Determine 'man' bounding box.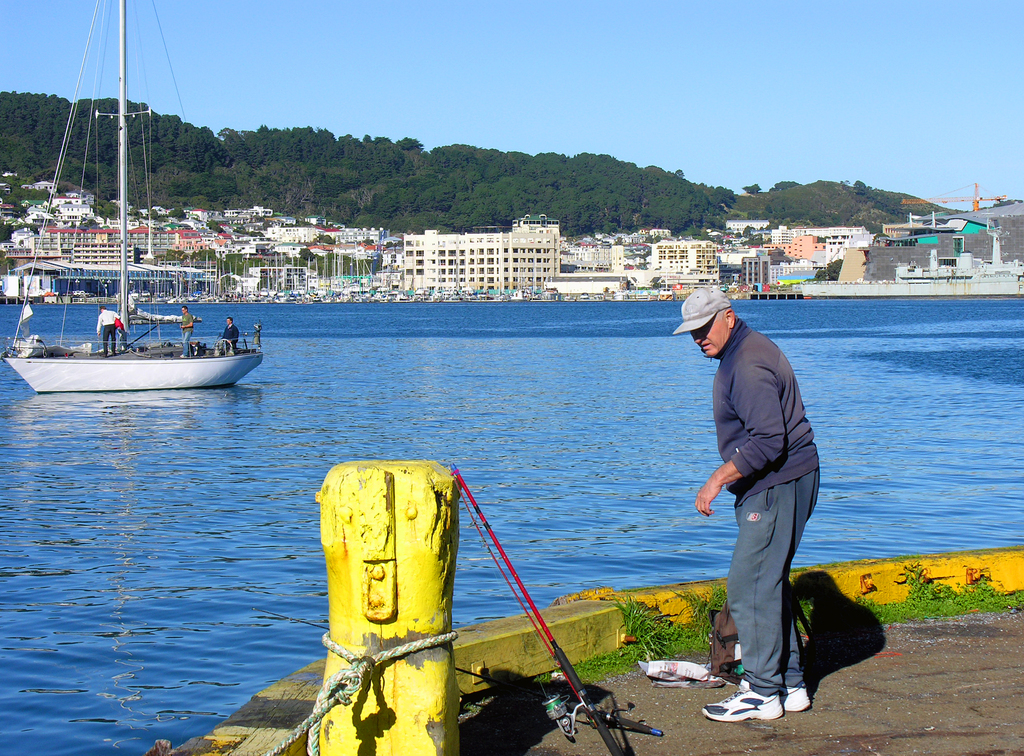
Determined: box=[96, 306, 121, 358].
